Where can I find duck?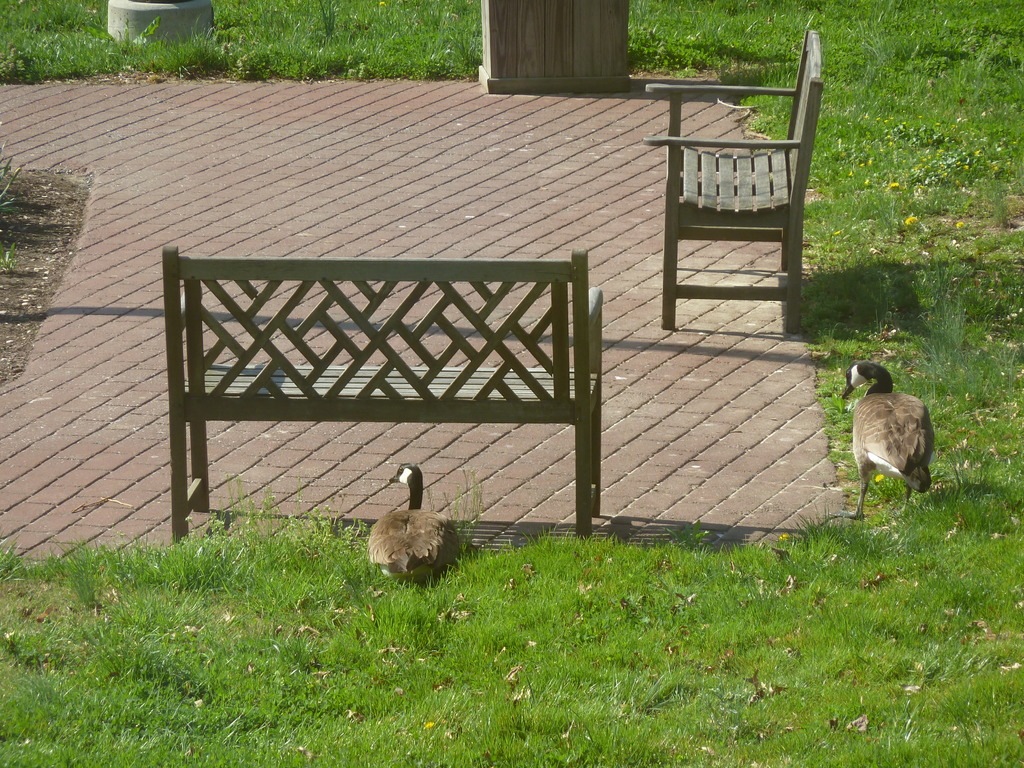
You can find it at BBox(348, 459, 468, 588).
